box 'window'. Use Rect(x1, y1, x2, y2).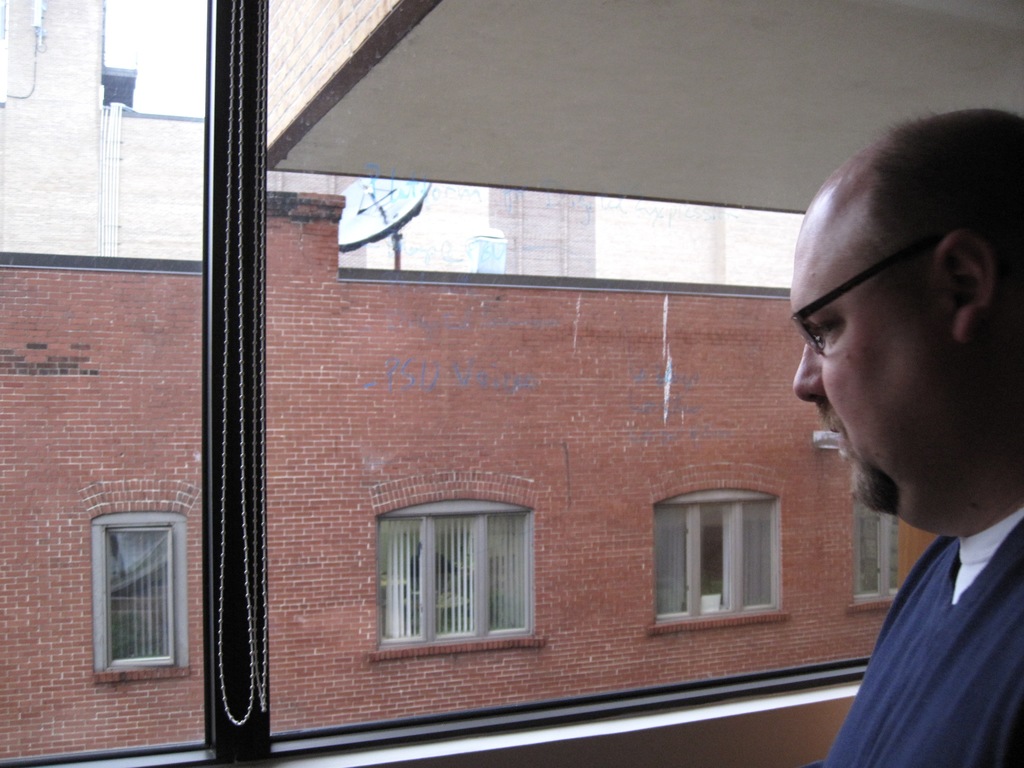
Rect(0, 0, 1023, 767).
